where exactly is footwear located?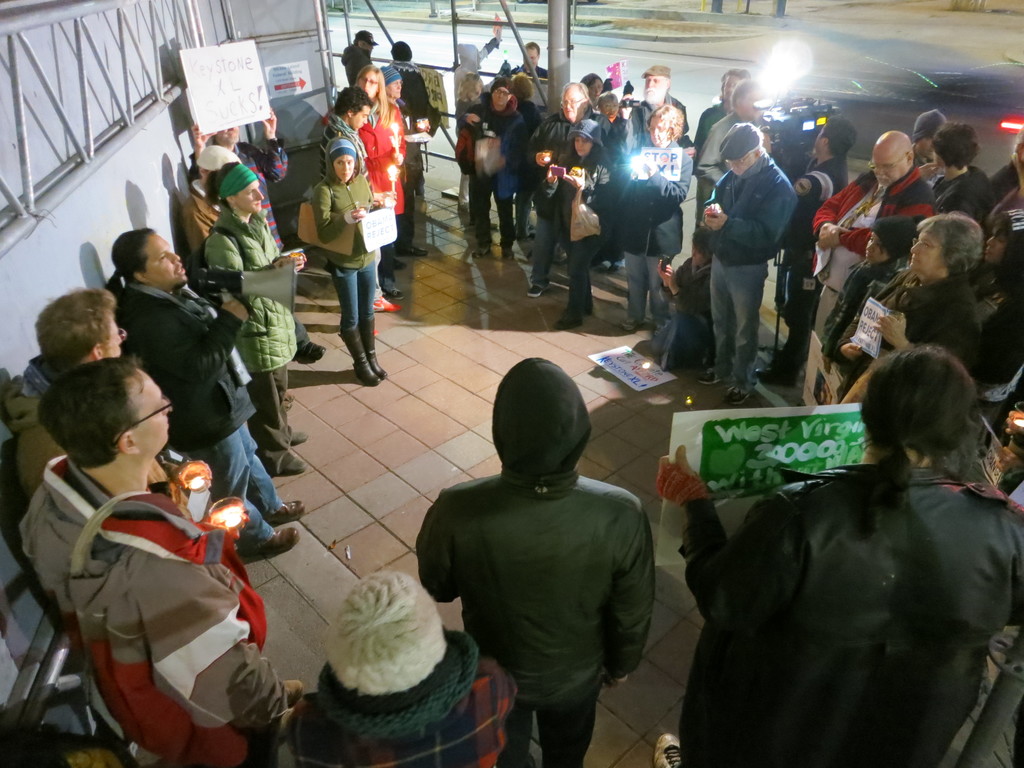
Its bounding box is [left=381, top=292, right=395, bottom=312].
